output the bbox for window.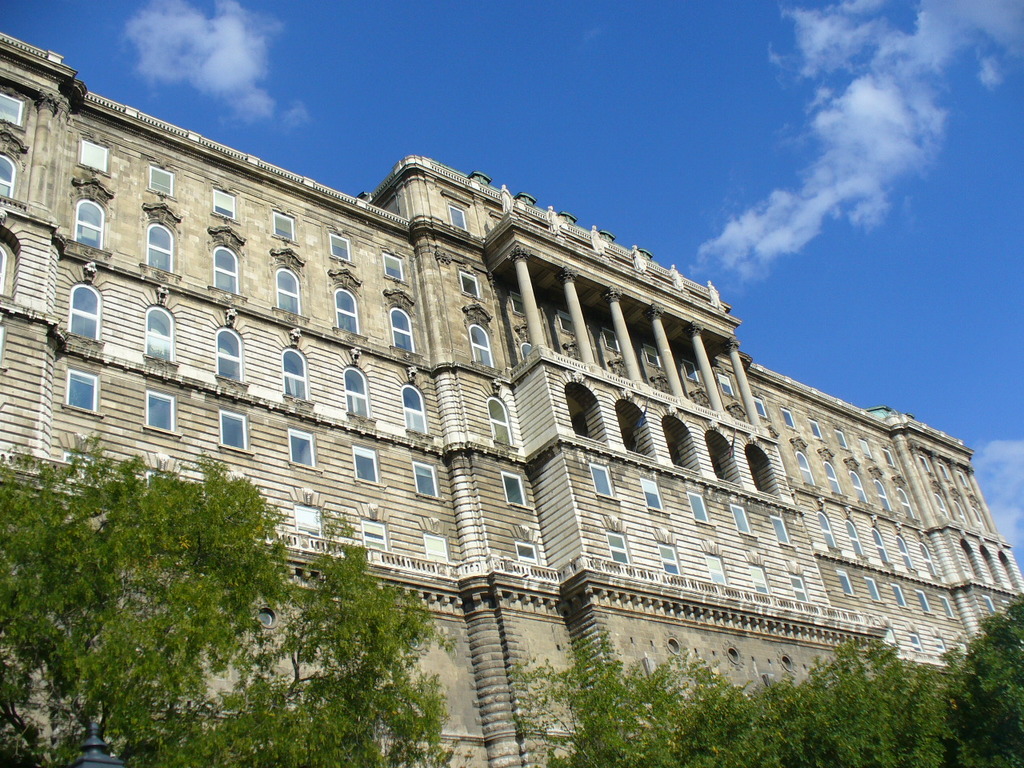
[left=146, top=223, right=182, bottom=271].
